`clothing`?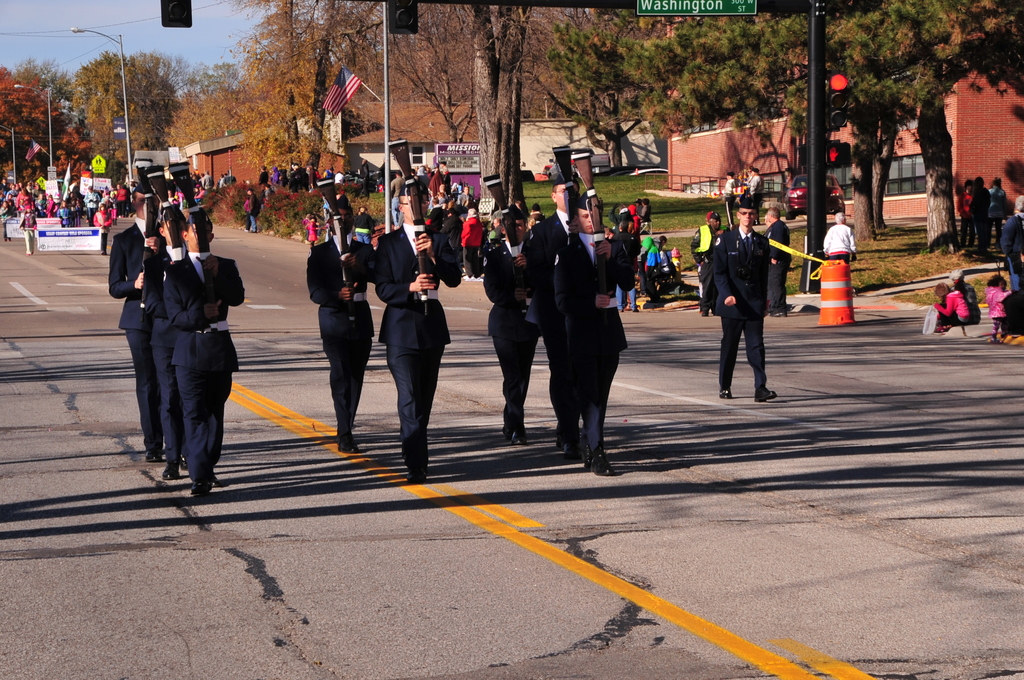
[161, 251, 244, 487]
